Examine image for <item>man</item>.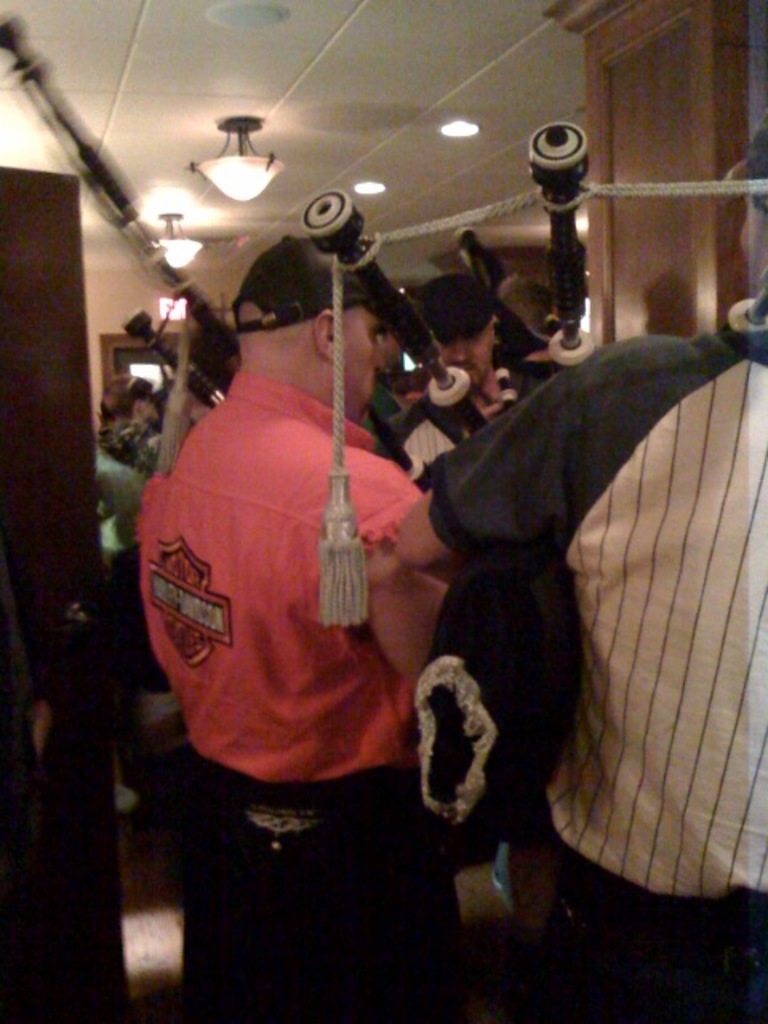
Examination result: crop(368, 323, 410, 432).
